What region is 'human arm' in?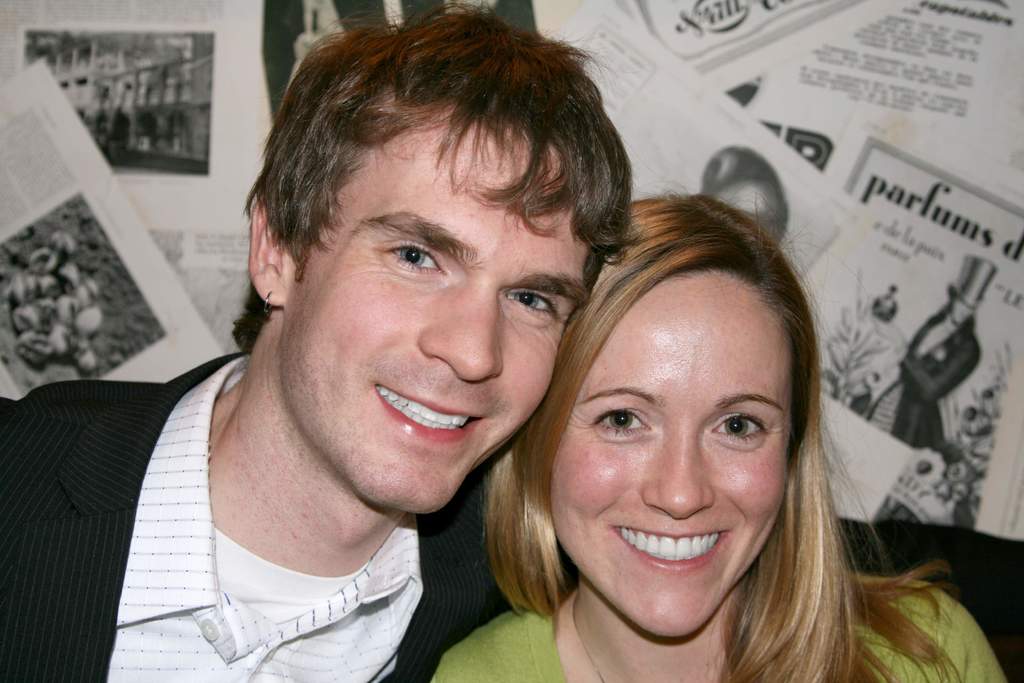
<region>893, 588, 1013, 682</region>.
